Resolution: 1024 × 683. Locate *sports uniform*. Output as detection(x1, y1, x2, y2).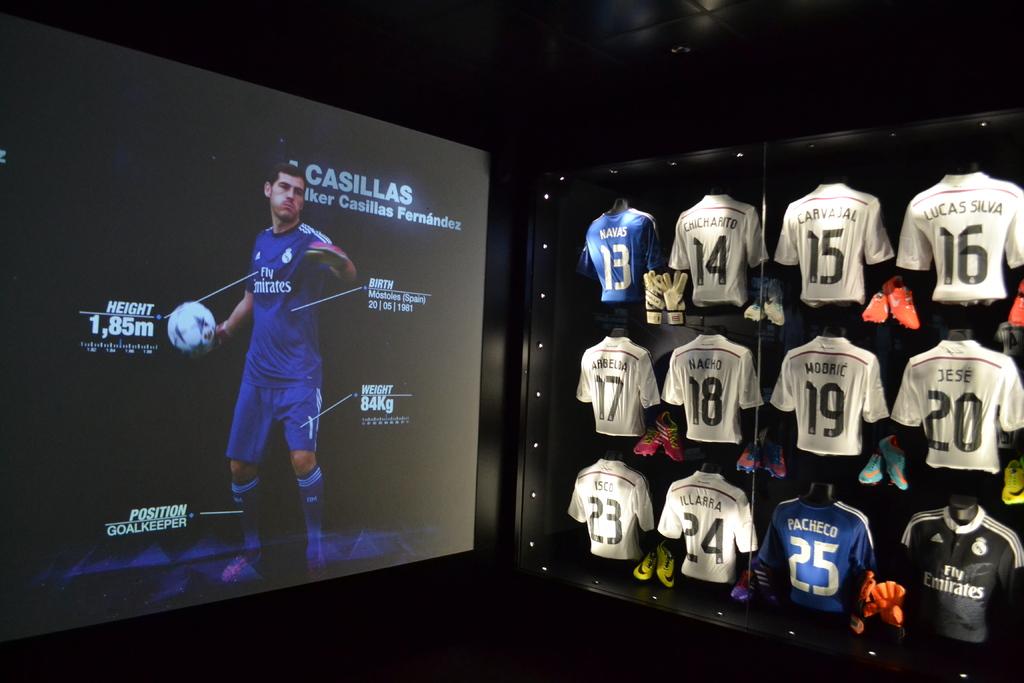
detection(557, 449, 653, 565).
